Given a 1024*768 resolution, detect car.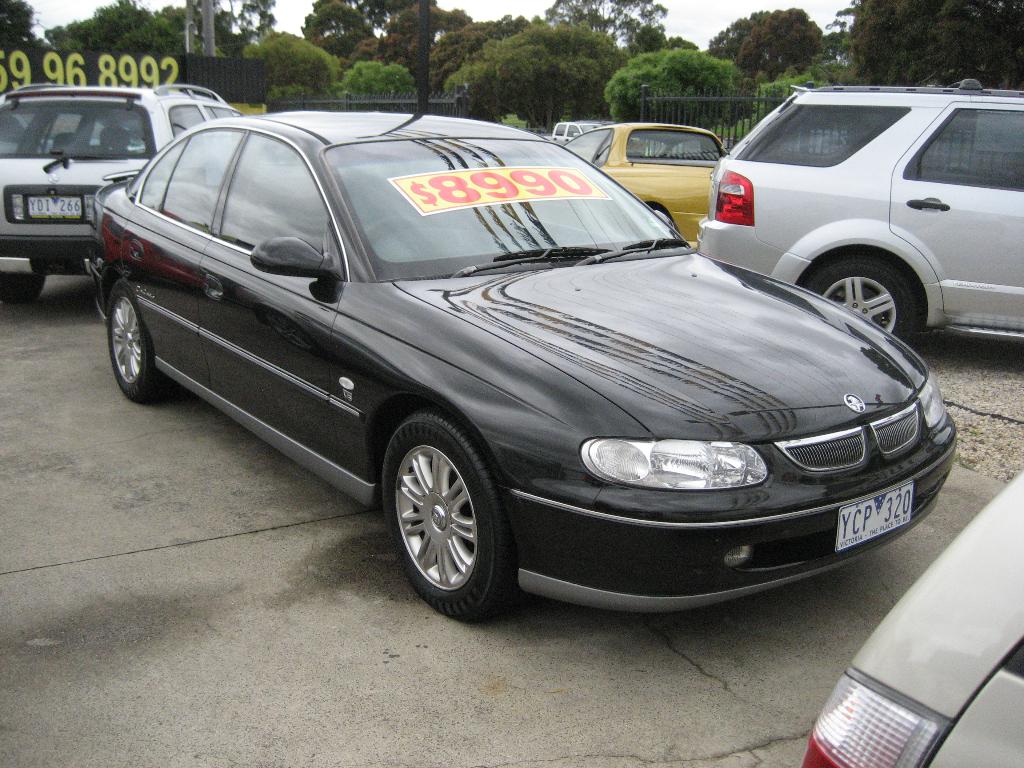
580, 120, 727, 248.
